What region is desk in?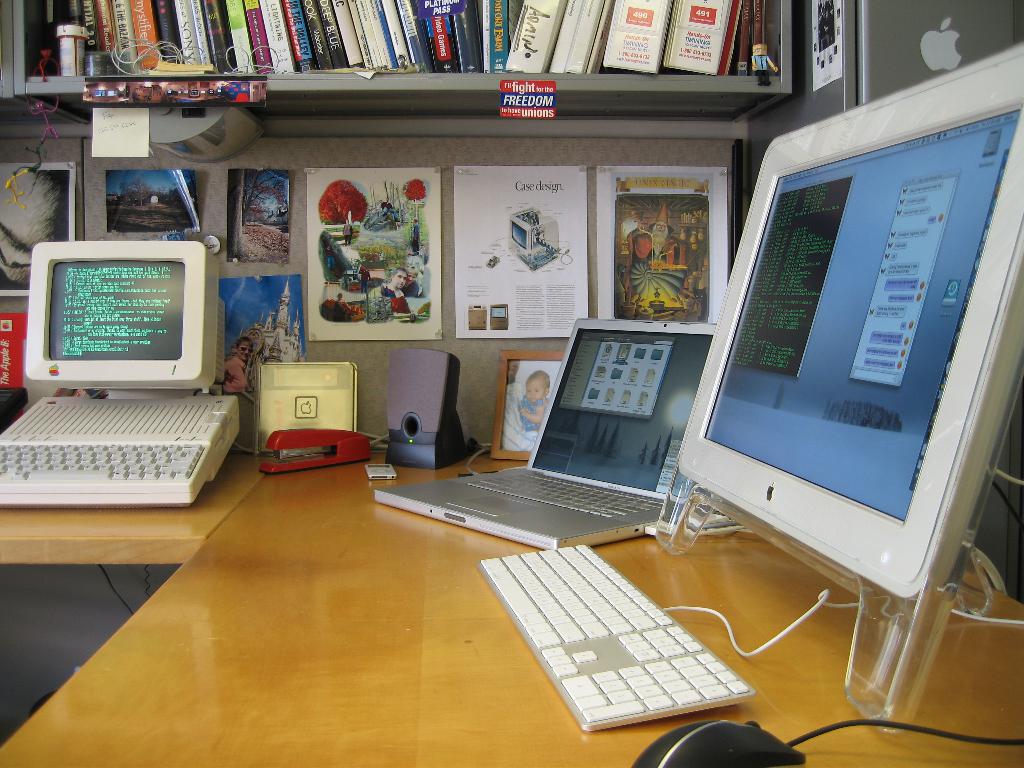
left=0, top=451, right=1023, bottom=767.
